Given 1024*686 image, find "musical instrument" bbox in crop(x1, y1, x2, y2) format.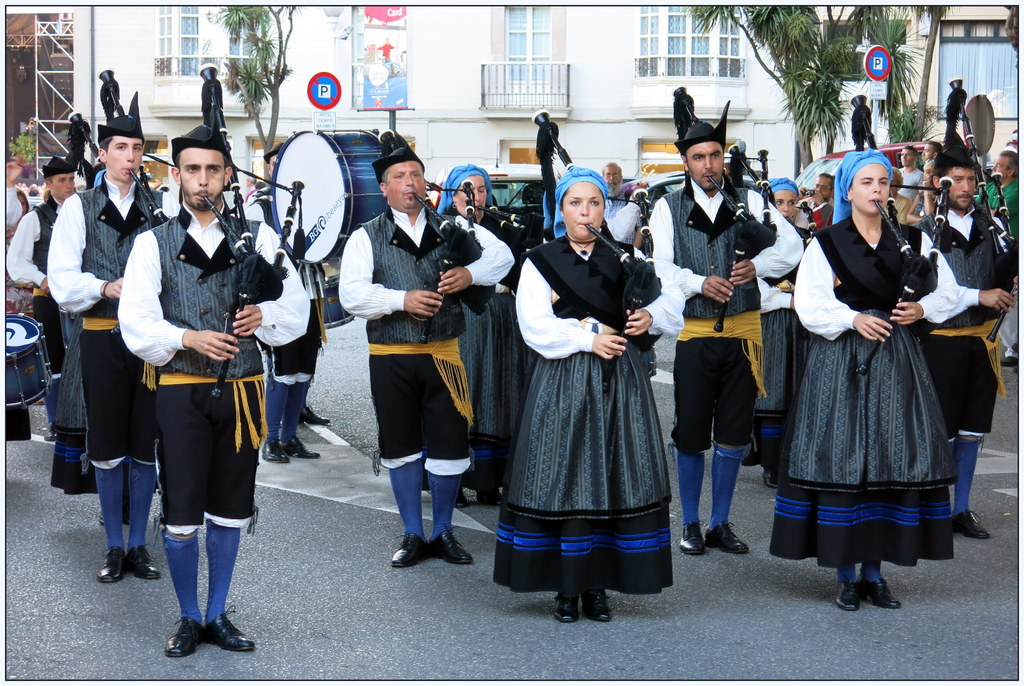
crop(674, 82, 772, 332).
